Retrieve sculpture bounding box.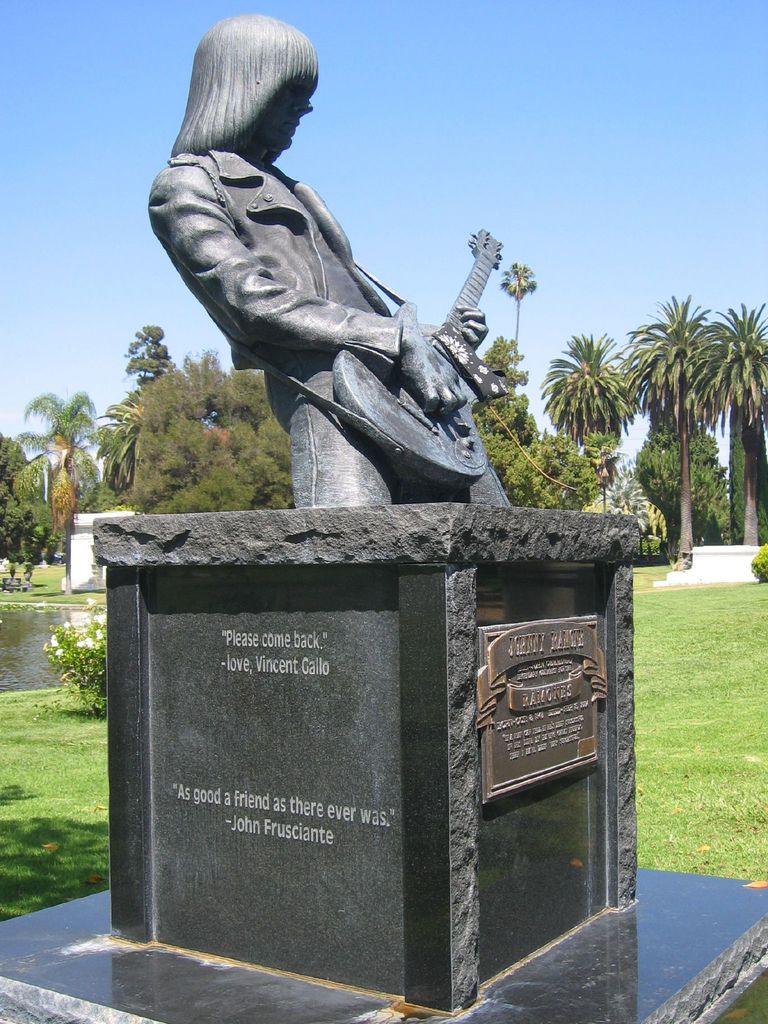
Bounding box: {"left": 151, "top": 77, "right": 556, "bottom": 532}.
